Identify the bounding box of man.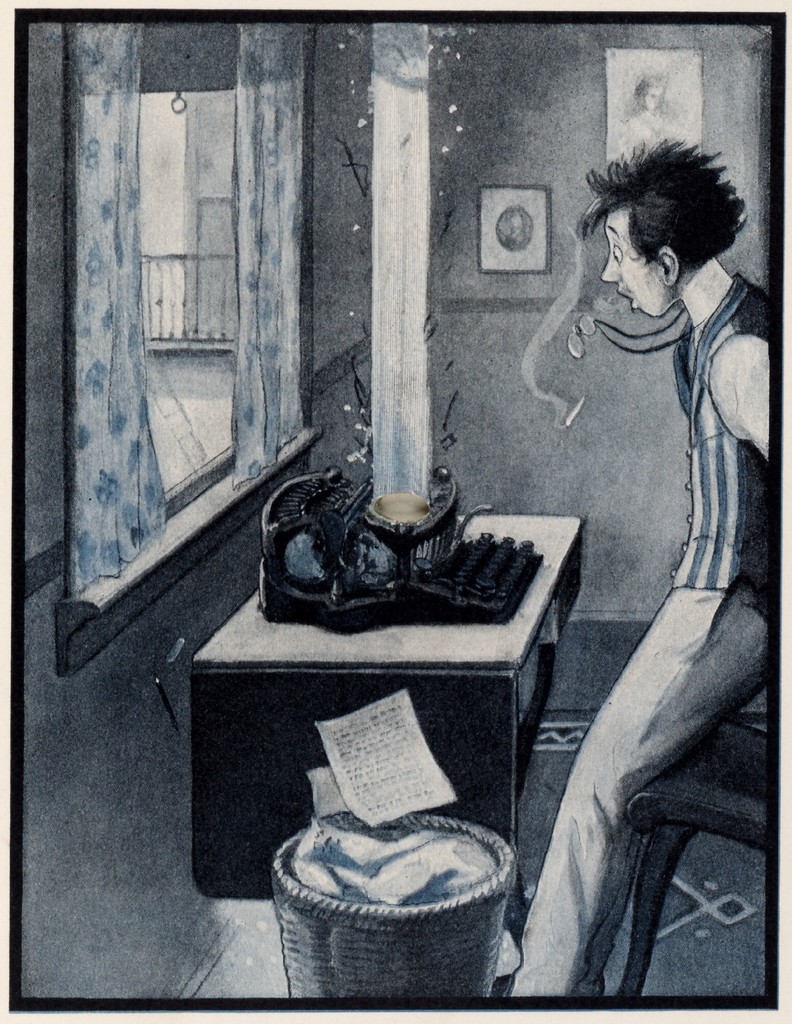
[x1=500, y1=134, x2=773, y2=1003].
